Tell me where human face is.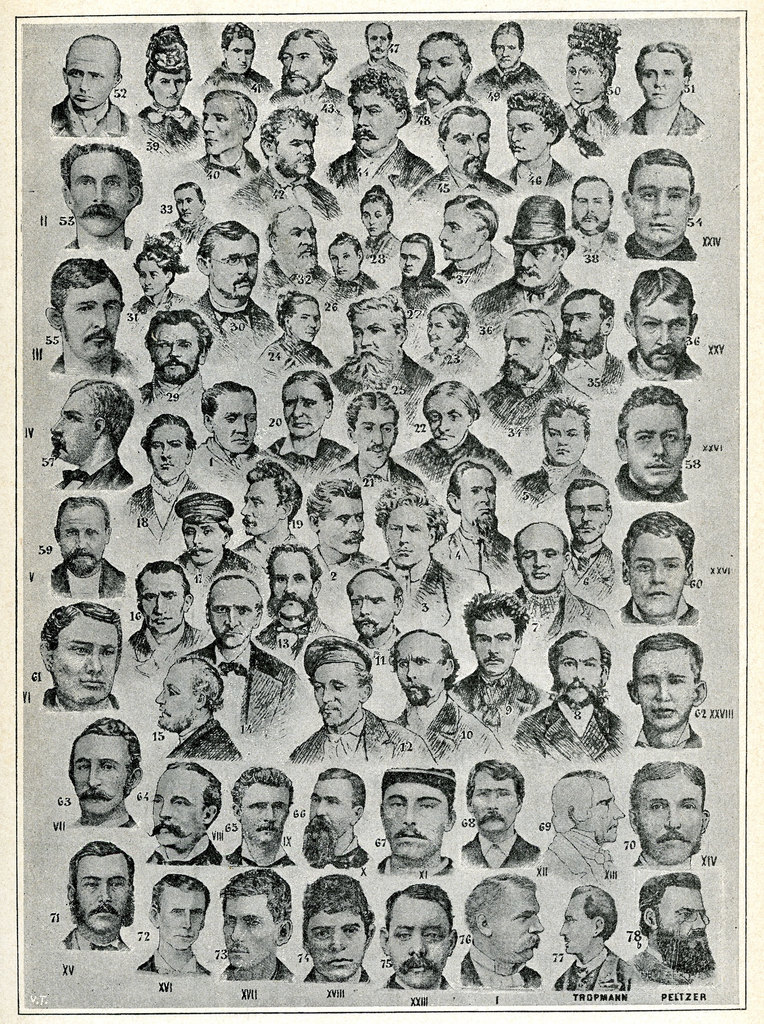
human face is at bbox=(638, 780, 701, 864).
